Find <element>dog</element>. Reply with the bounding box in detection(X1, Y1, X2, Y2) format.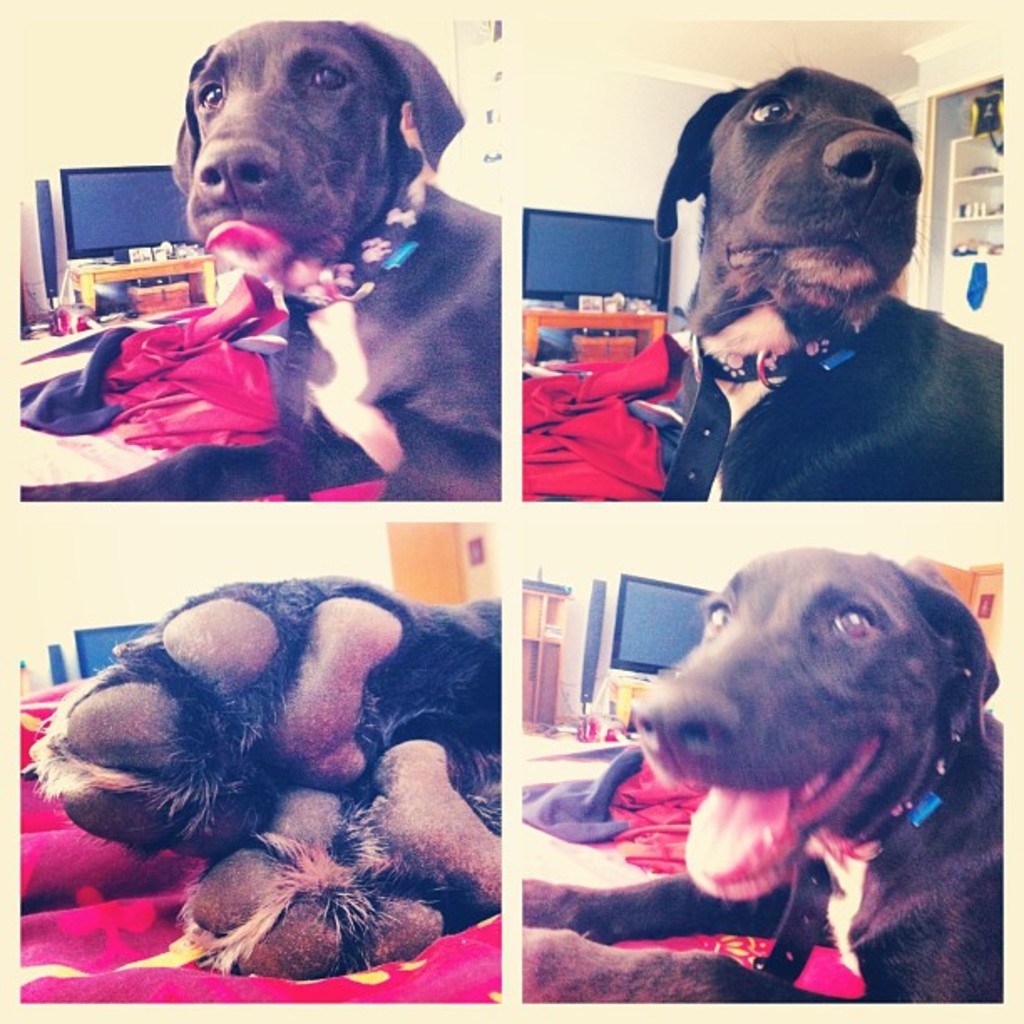
detection(654, 65, 1004, 502).
